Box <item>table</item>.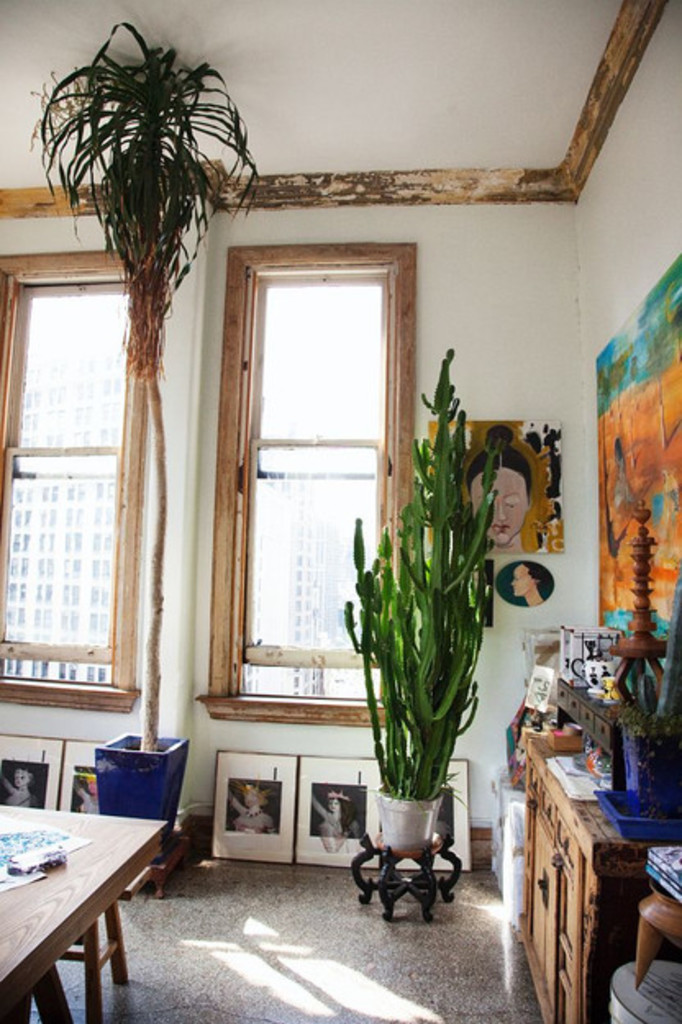
[left=0, top=795, right=182, bottom=1022].
